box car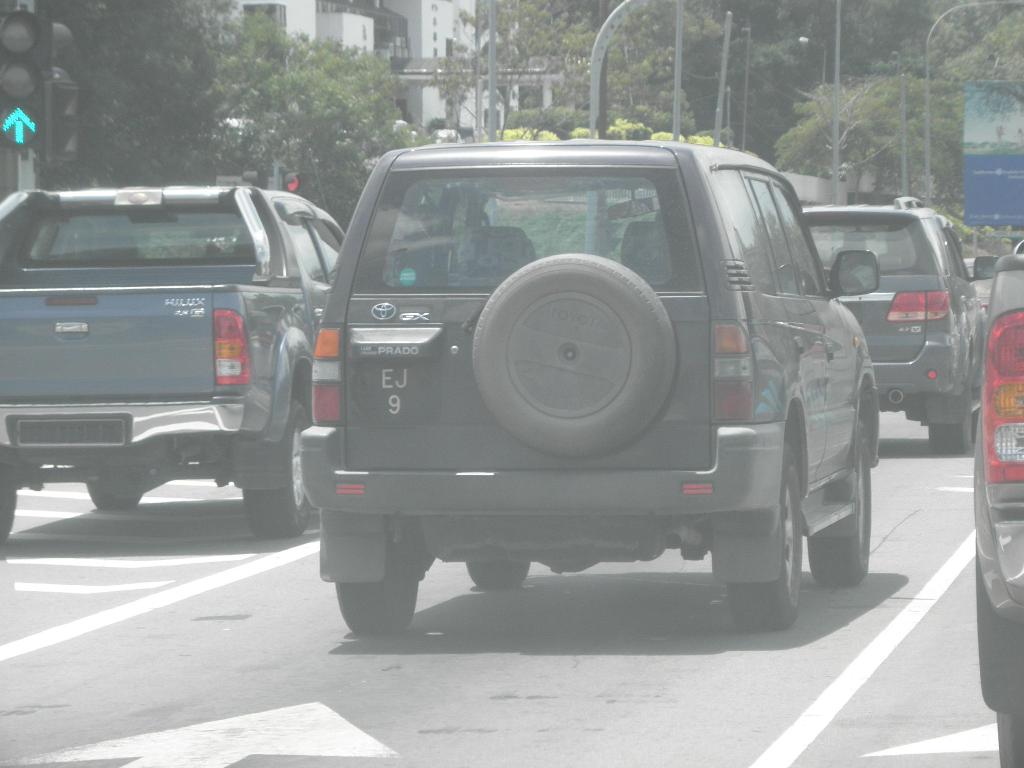
left=298, top=139, right=877, bottom=637
